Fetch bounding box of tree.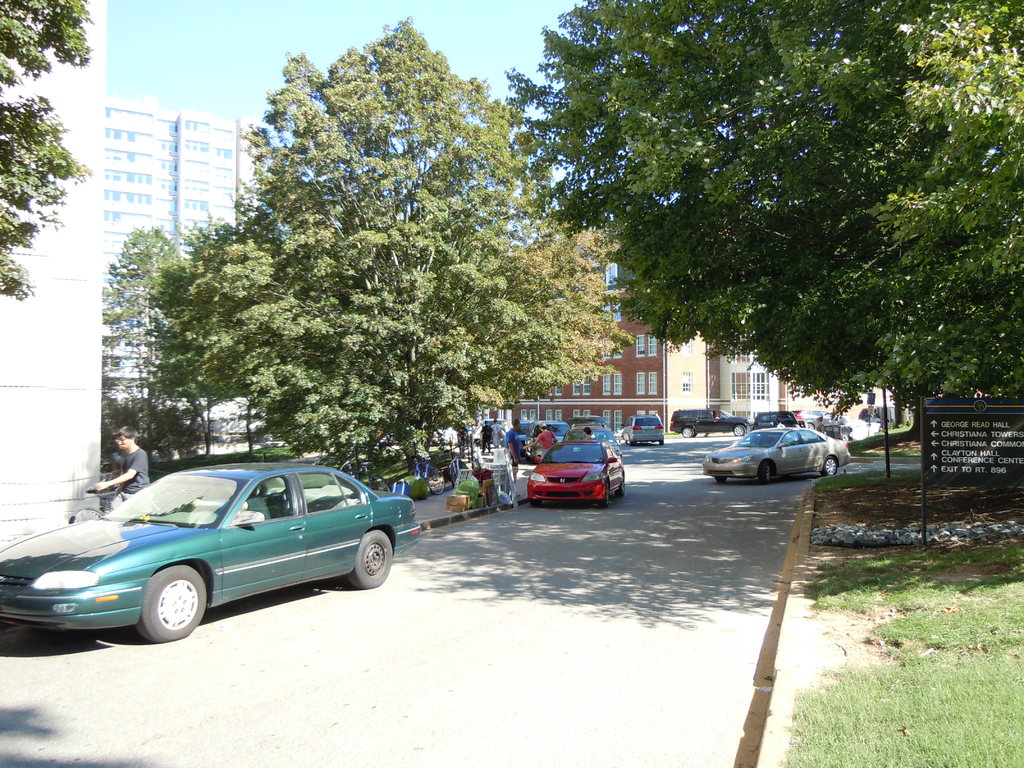
Bbox: [103,225,212,464].
